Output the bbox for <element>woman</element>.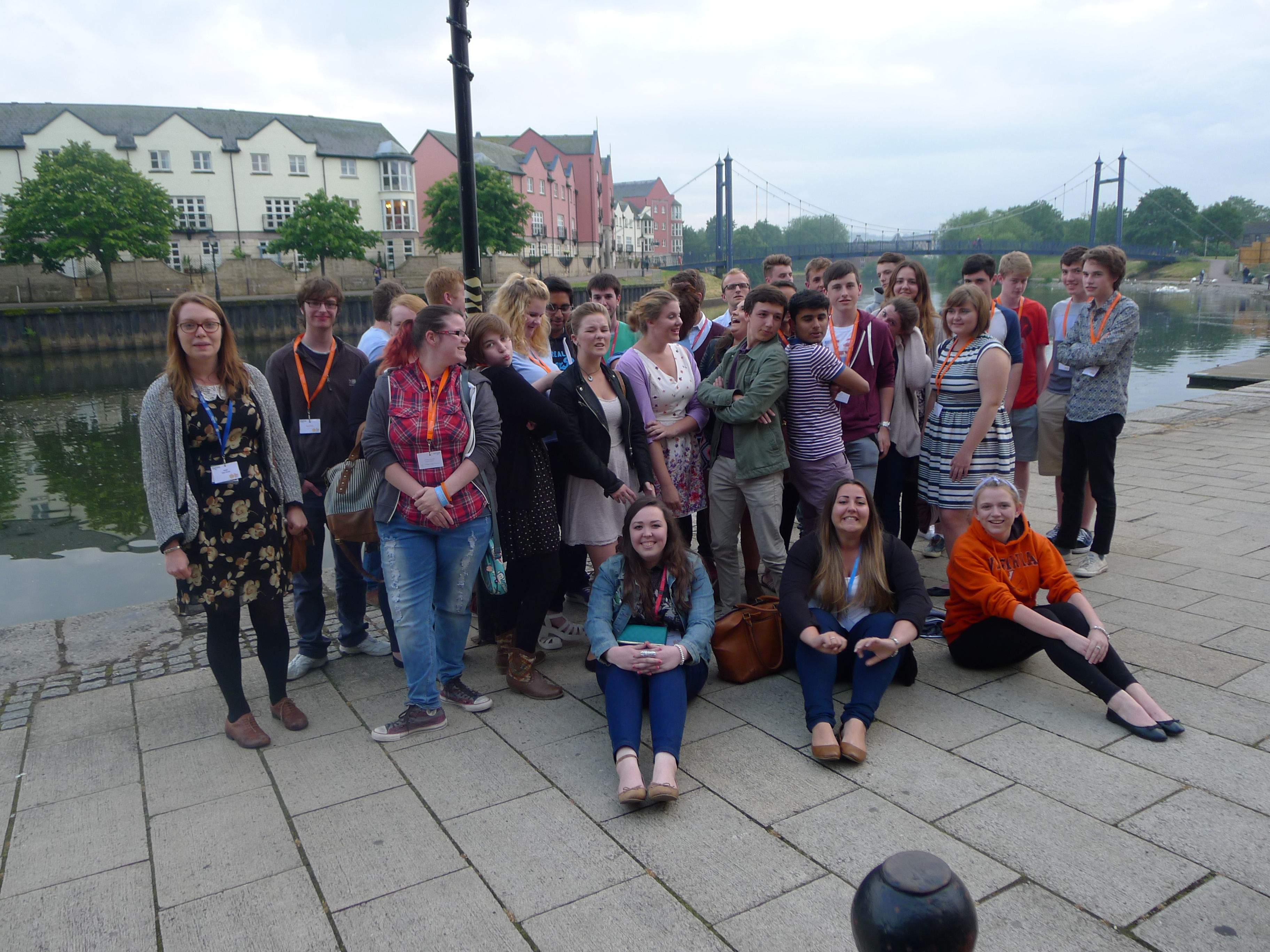
329, 165, 412, 259.
